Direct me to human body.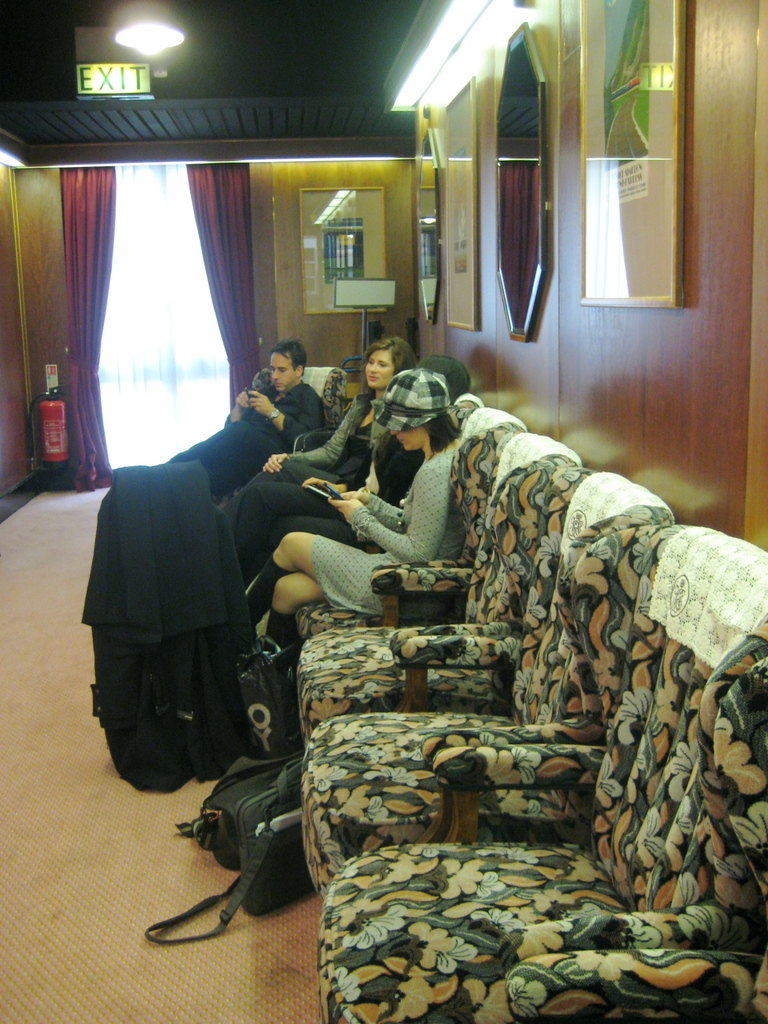
Direction: crop(163, 340, 326, 502).
